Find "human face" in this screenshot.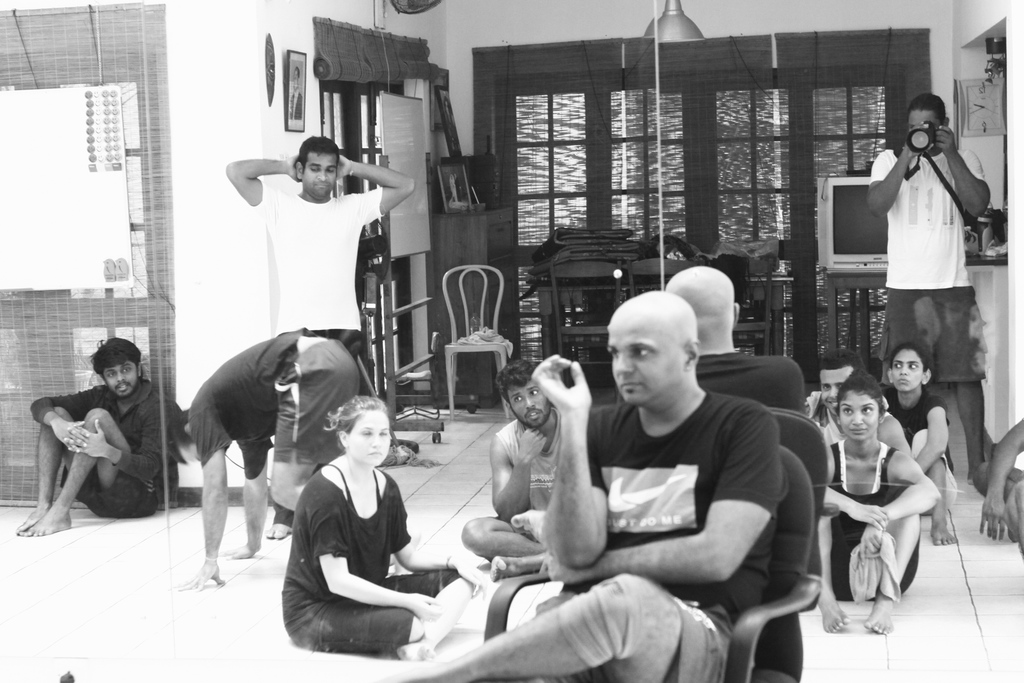
The bounding box for "human face" is {"x1": 605, "y1": 309, "x2": 678, "y2": 403}.
